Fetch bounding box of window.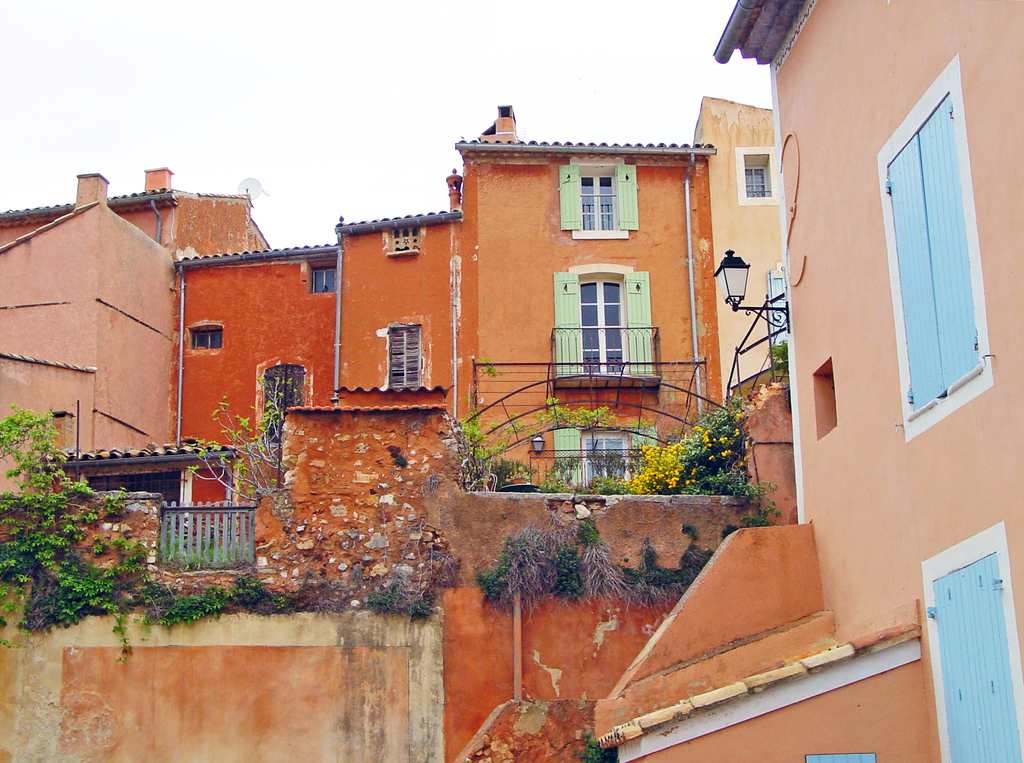
Bbox: left=556, top=158, right=638, bottom=240.
